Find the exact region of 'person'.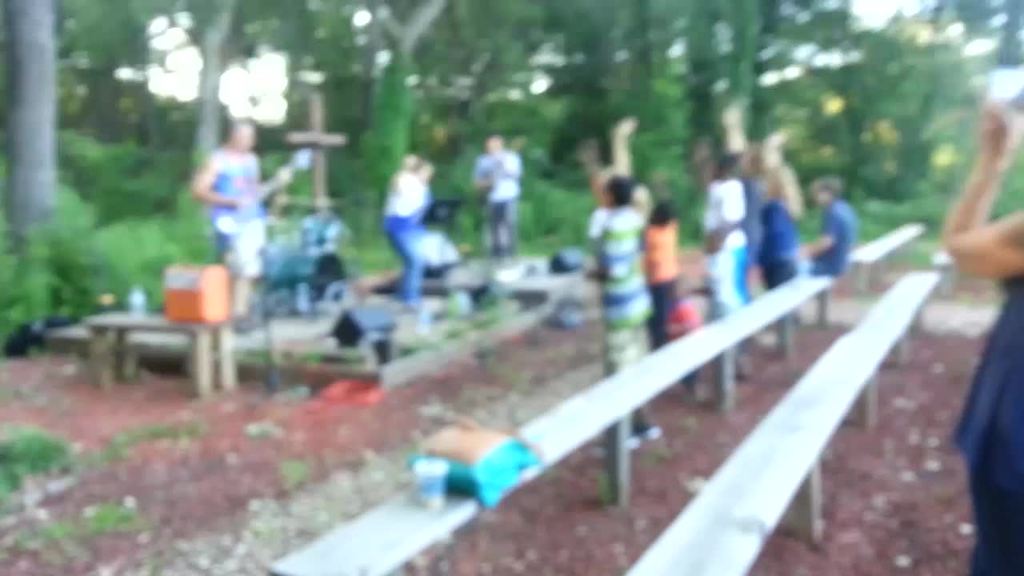
Exact region: Rect(190, 117, 281, 313).
